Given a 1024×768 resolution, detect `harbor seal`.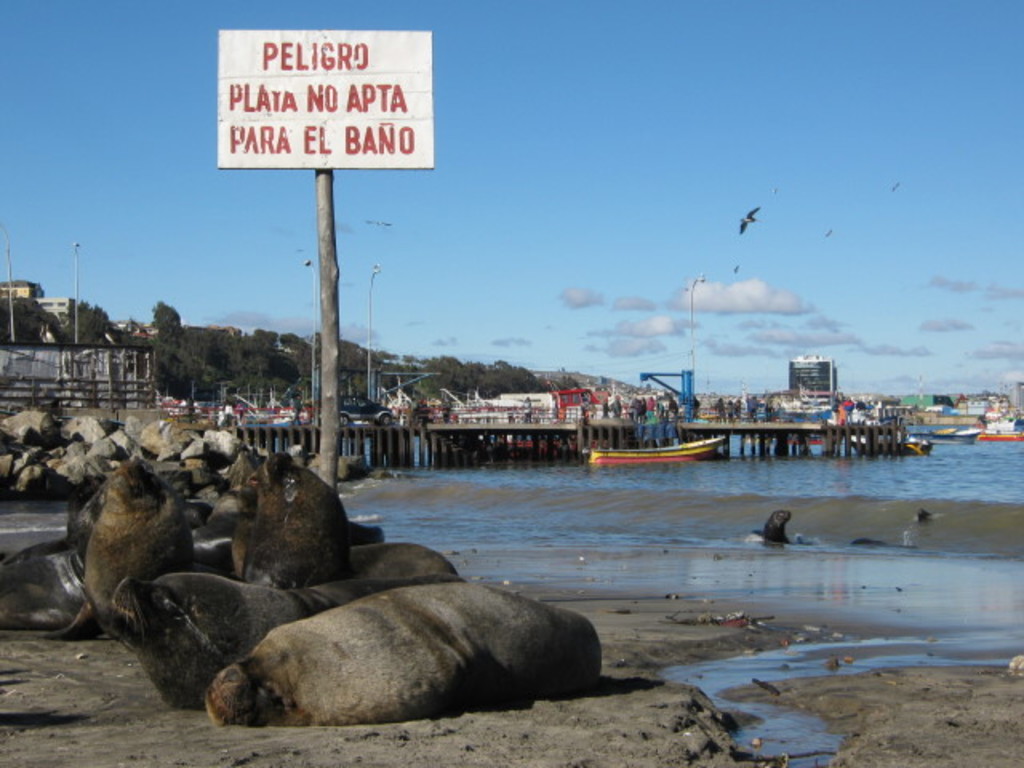
Rect(205, 578, 594, 736).
